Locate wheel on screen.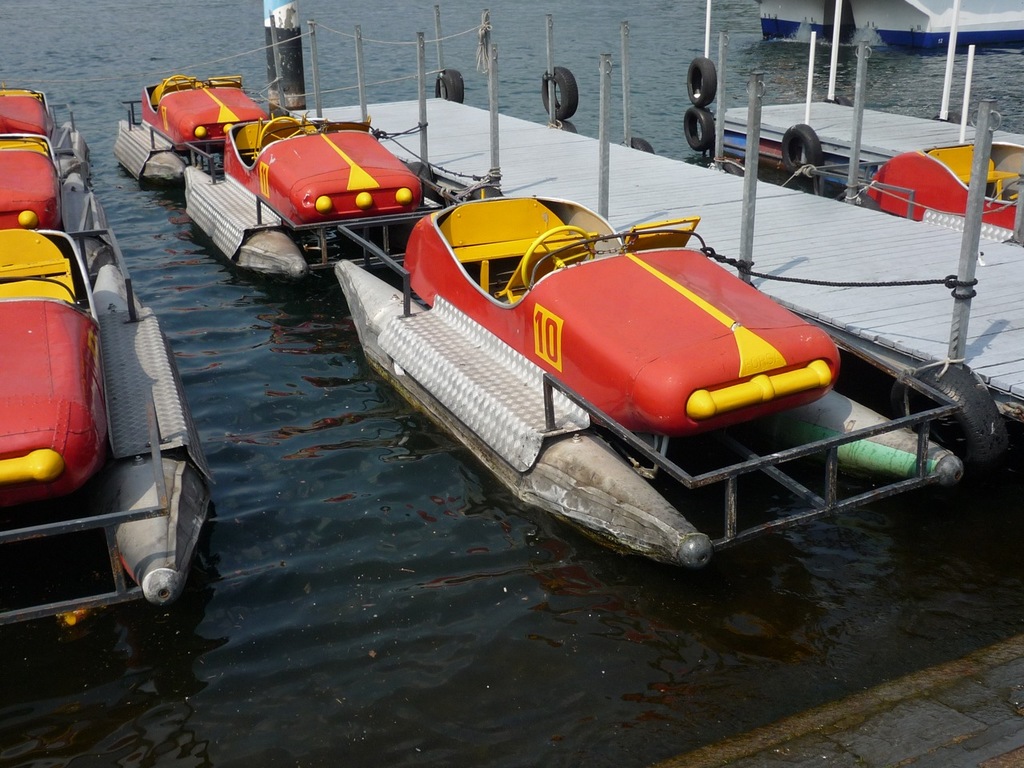
On screen at bbox=(882, 358, 1016, 476).
